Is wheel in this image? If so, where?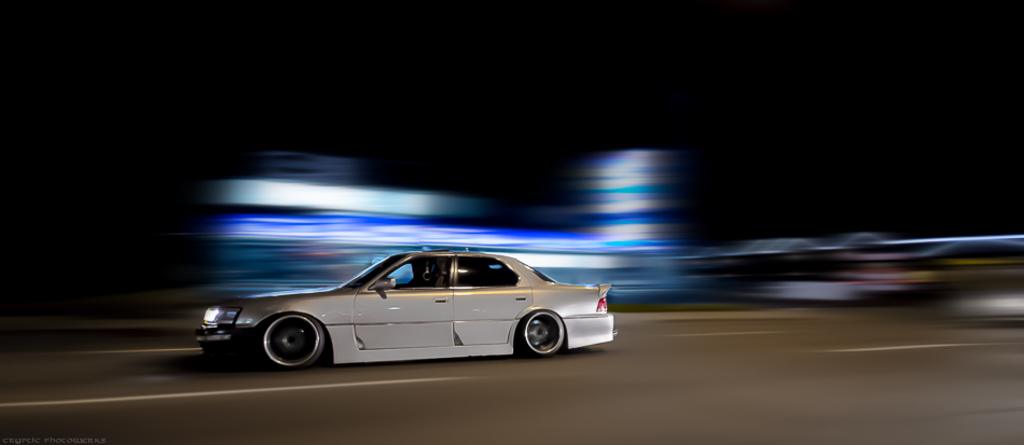
Yes, at Rect(518, 310, 564, 357).
